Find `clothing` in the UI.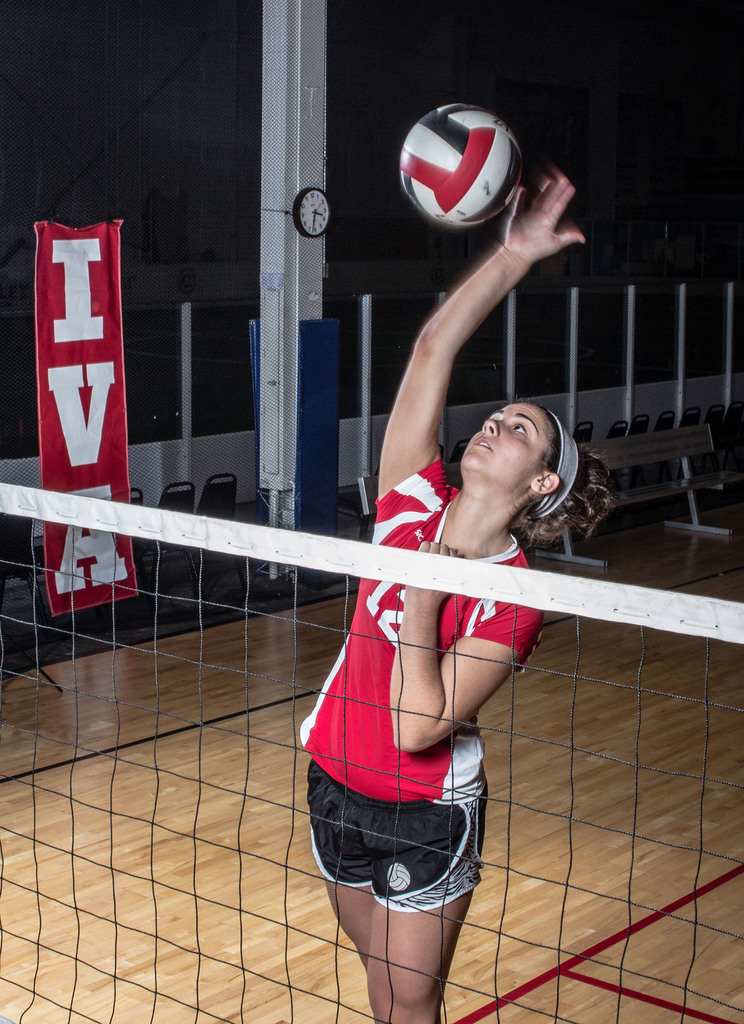
UI element at region(307, 362, 531, 869).
